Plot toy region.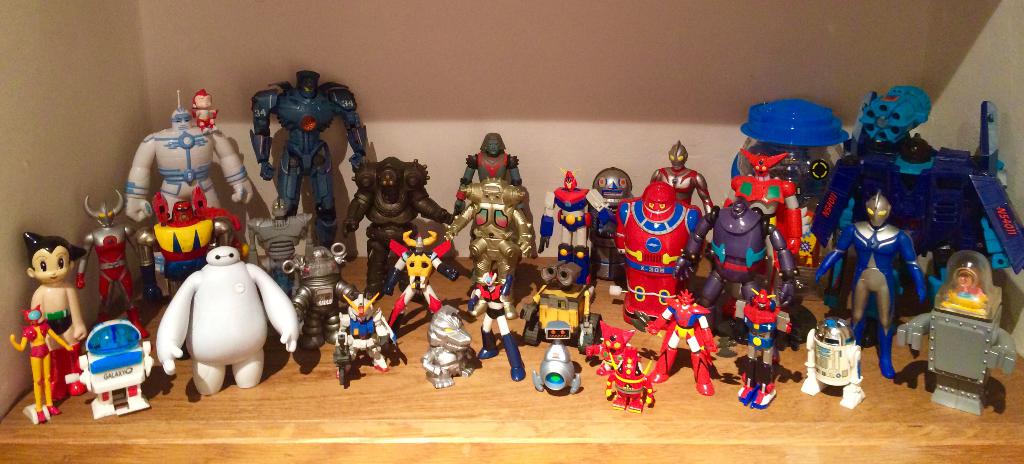
Plotted at bbox(537, 160, 610, 285).
